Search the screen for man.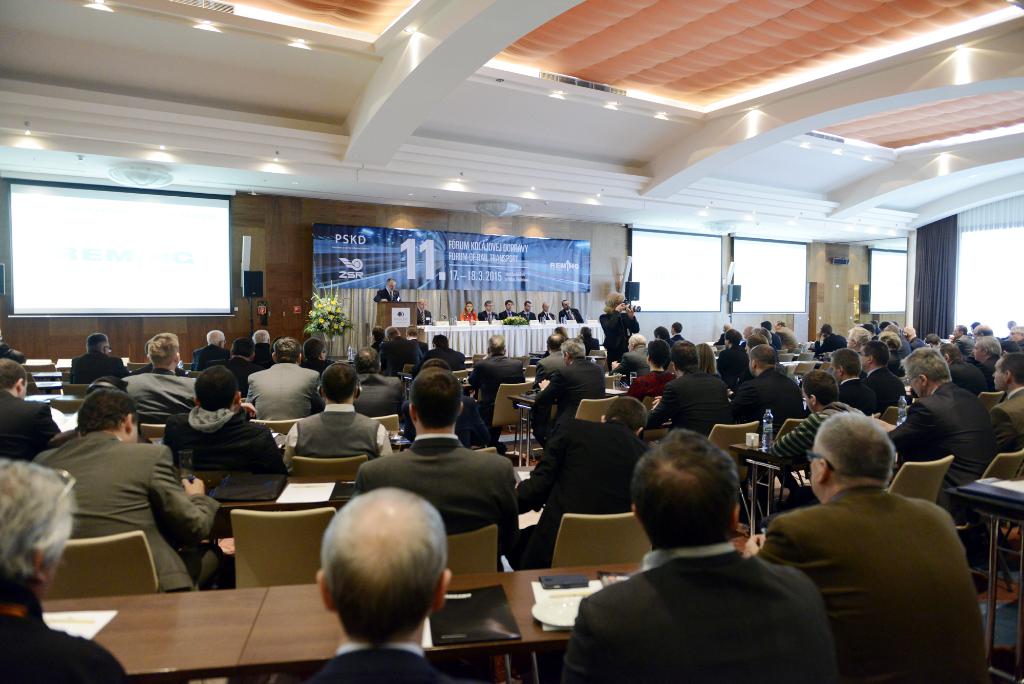
Found at l=239, t=330, r=277, b=352.
